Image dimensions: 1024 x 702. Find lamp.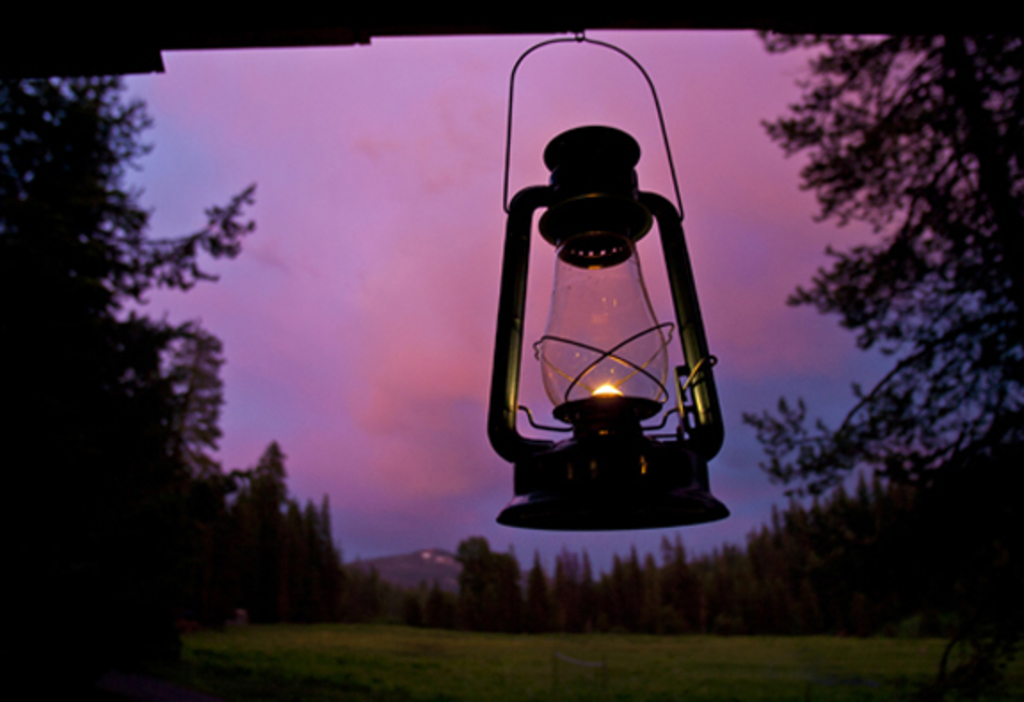
(482,18,725,533).
